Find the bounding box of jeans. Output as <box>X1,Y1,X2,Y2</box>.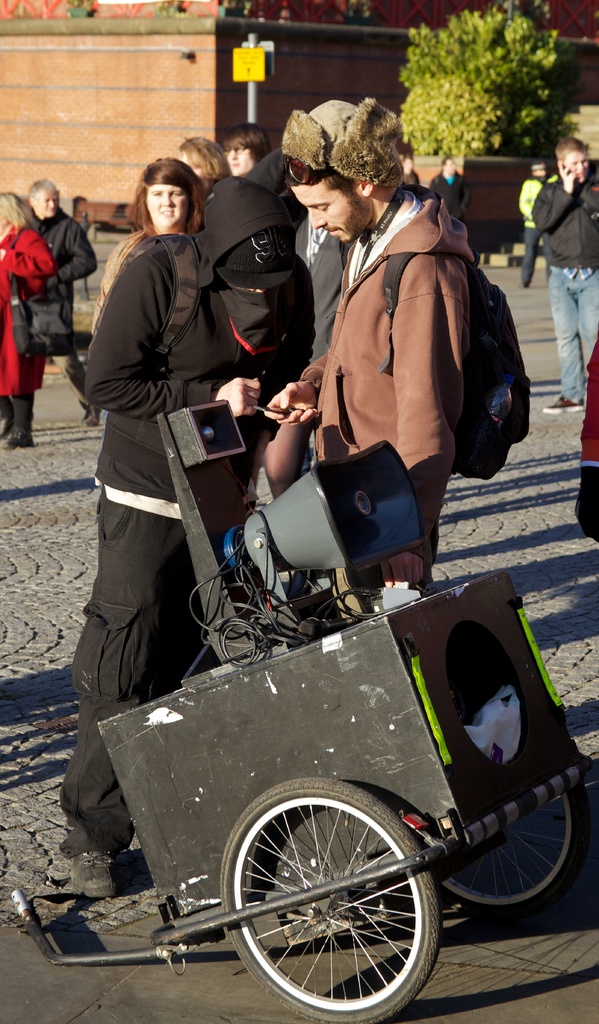
<box>551,263,598,404</box>.
